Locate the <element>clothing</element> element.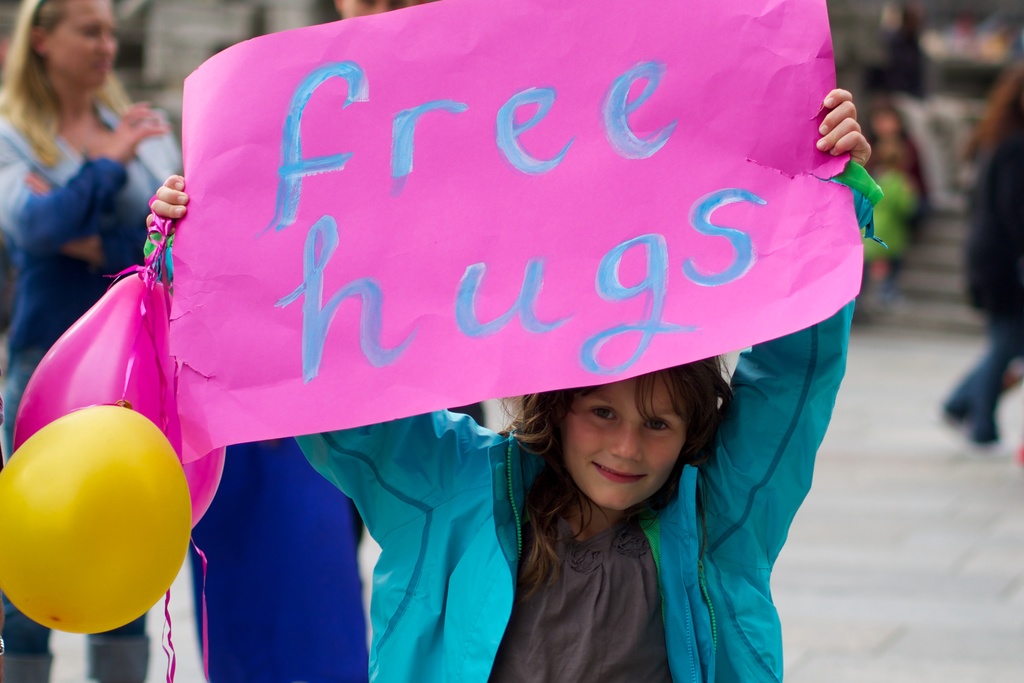
Element bbox: pyautogui.locateOnScreen(0, 99, 188, 682).
